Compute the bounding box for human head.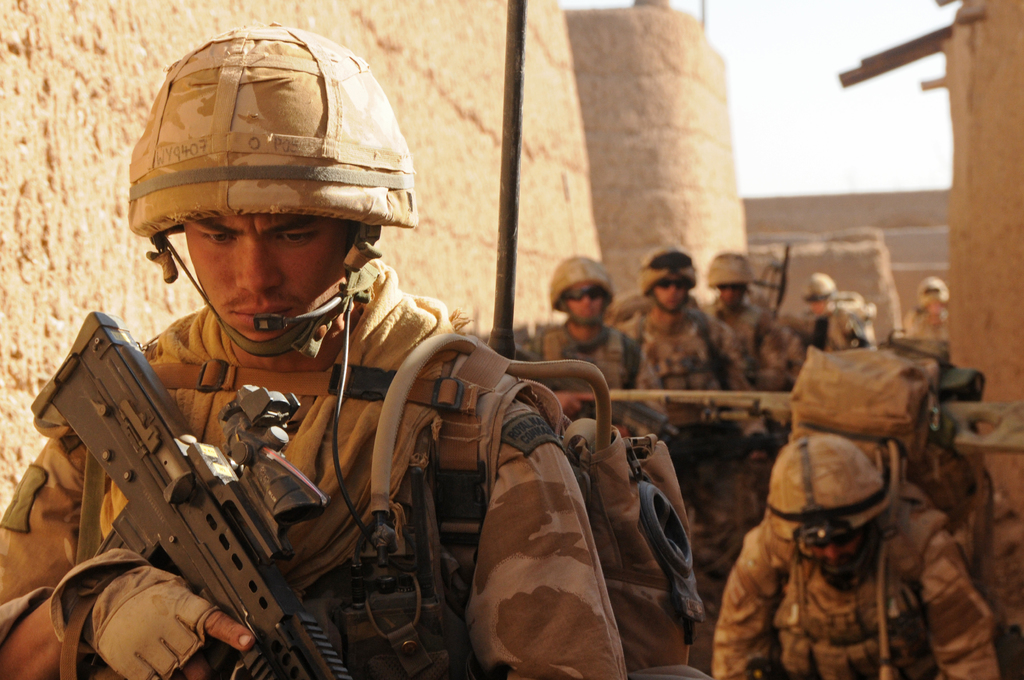
locate(184, 220, 369, 355).
